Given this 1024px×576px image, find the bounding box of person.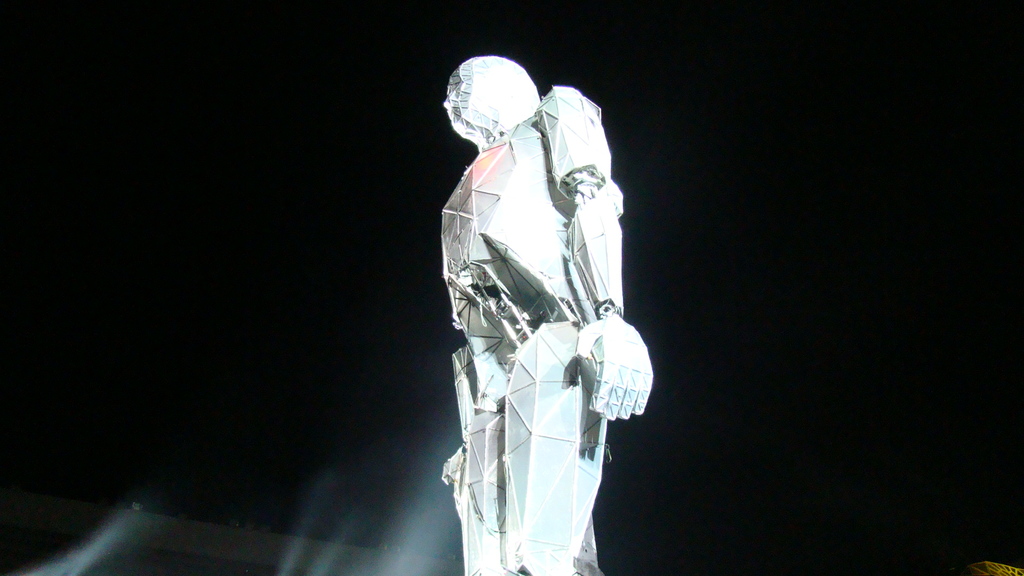
pyautogui.locateOnScreen(431, 48, 646, 560).
